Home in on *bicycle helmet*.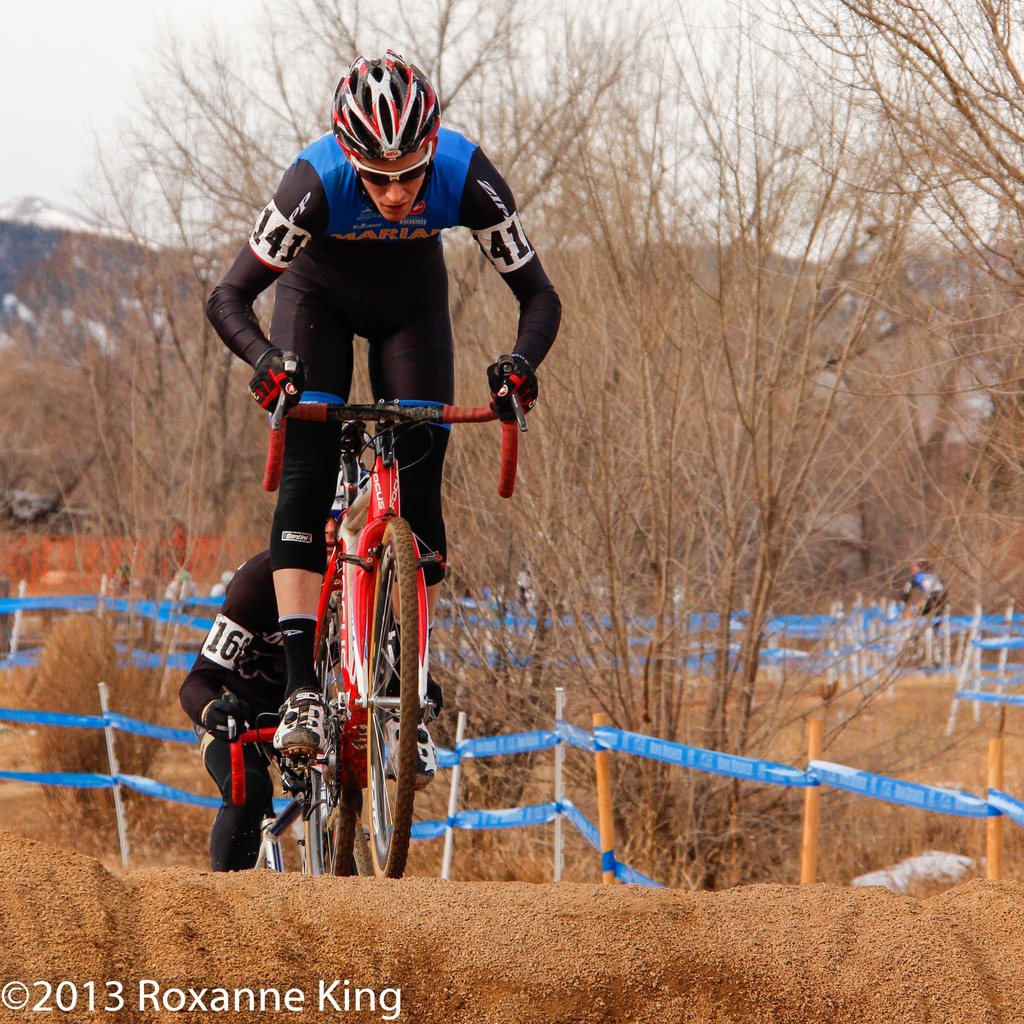
Homed in at (left=338, top=47, right=441, bottom=164).
